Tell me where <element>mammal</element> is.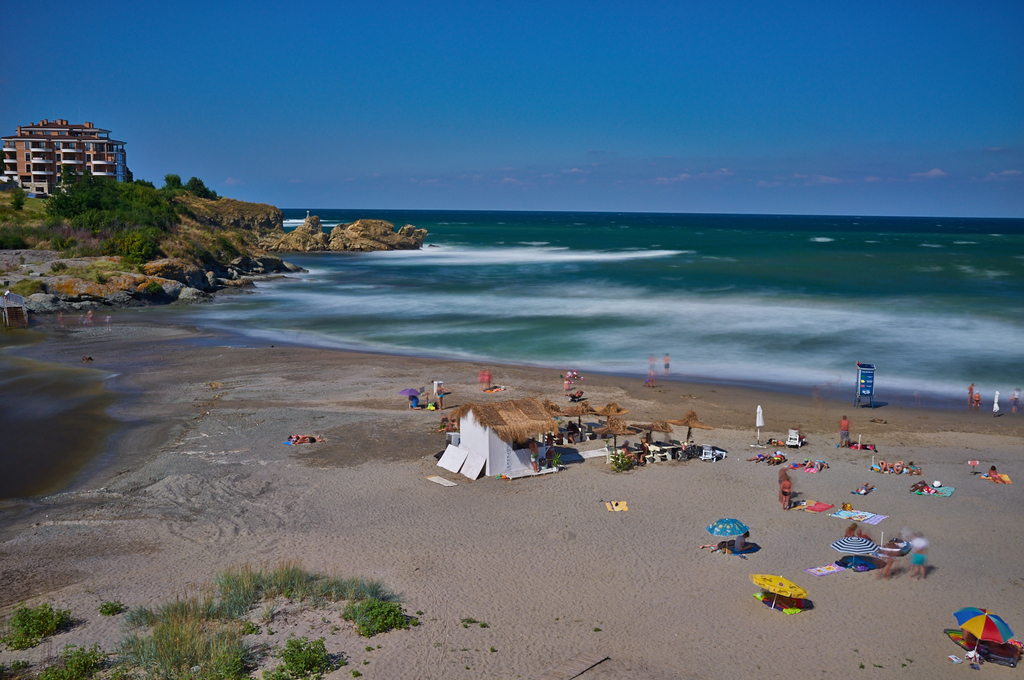
<element>mammal</element> is at {"x1": 295, "y1": 436, "x2": 323, "y2": 442}.
